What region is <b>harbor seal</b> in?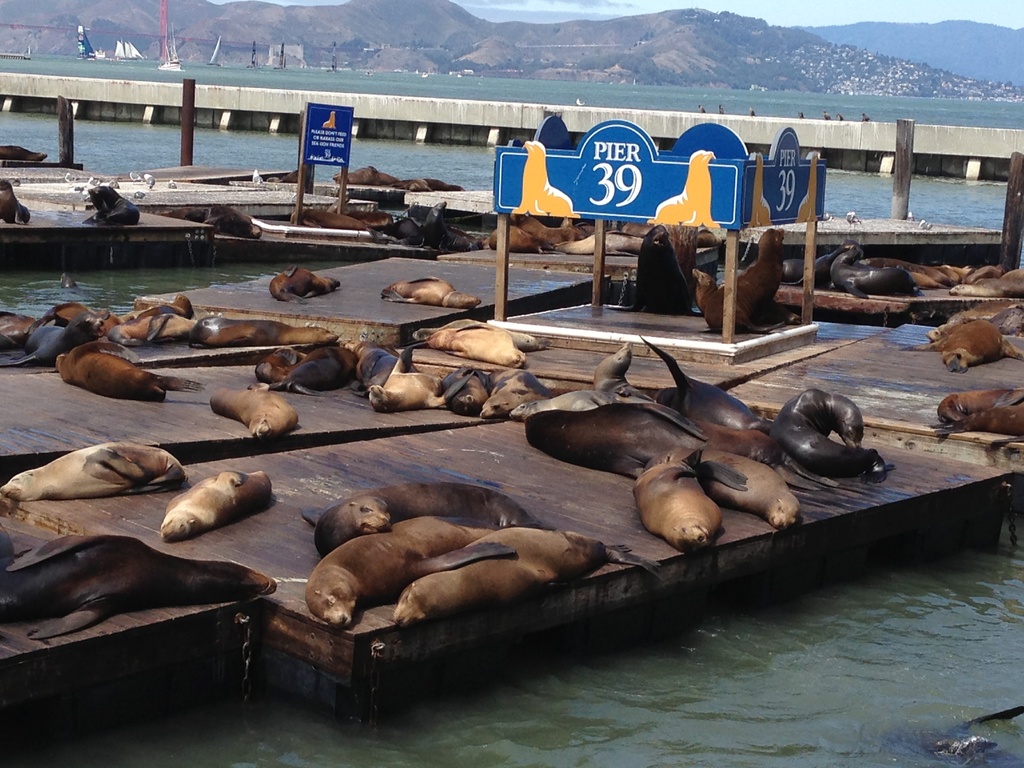
rect(930, 404, 1023, 438).
